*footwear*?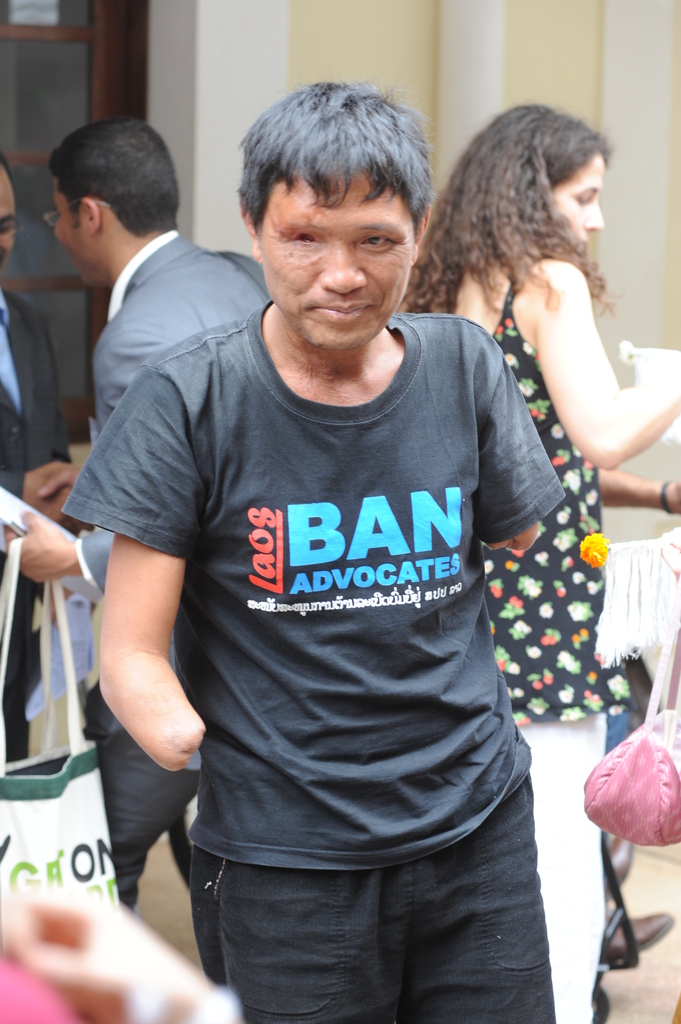
l=608, t=835, r=643, b=896
